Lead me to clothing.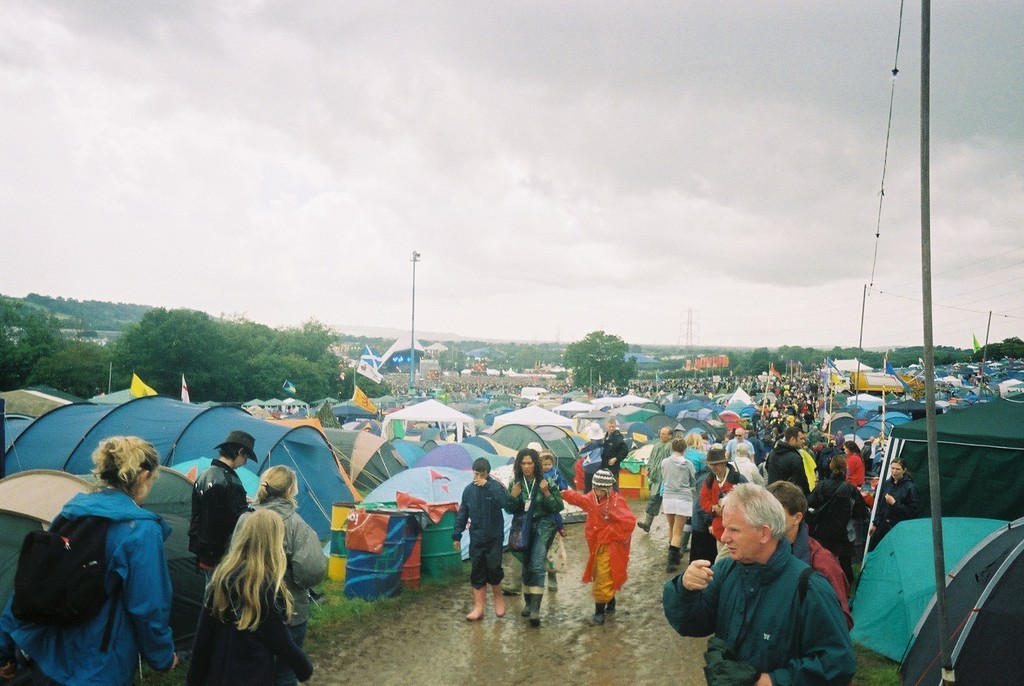
Lead to {"x1": 764, "y1": 441, "x2": 811, "y2": 496}.
